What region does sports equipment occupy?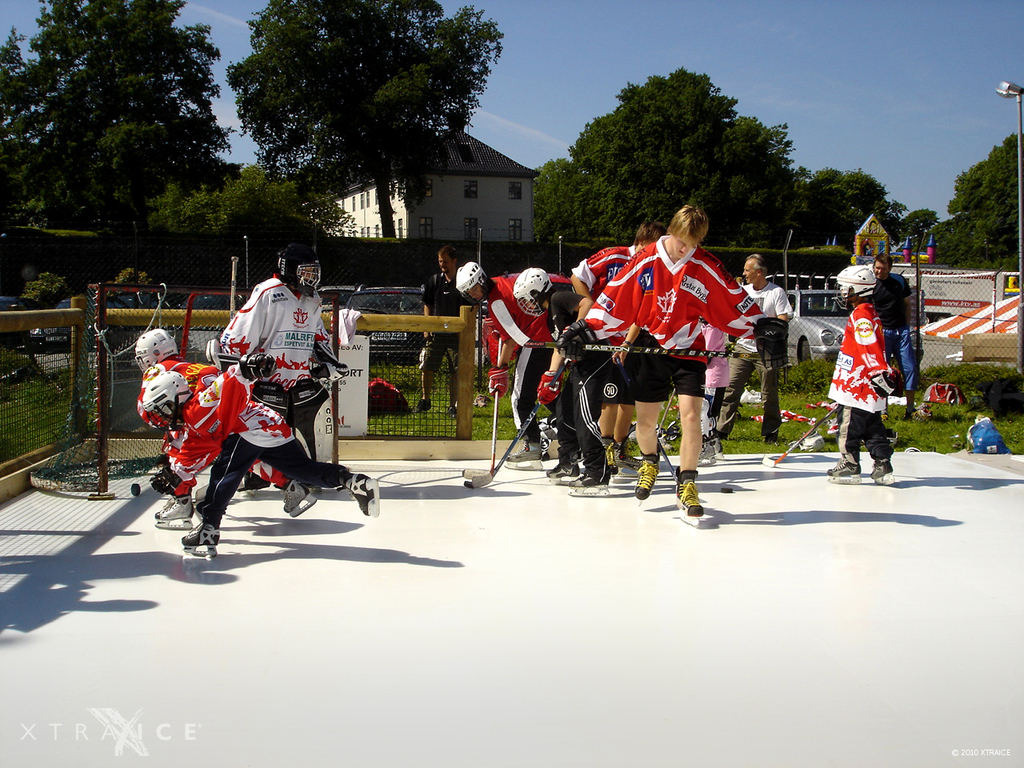
[left=464, top=335, right=502, bottom=478].
